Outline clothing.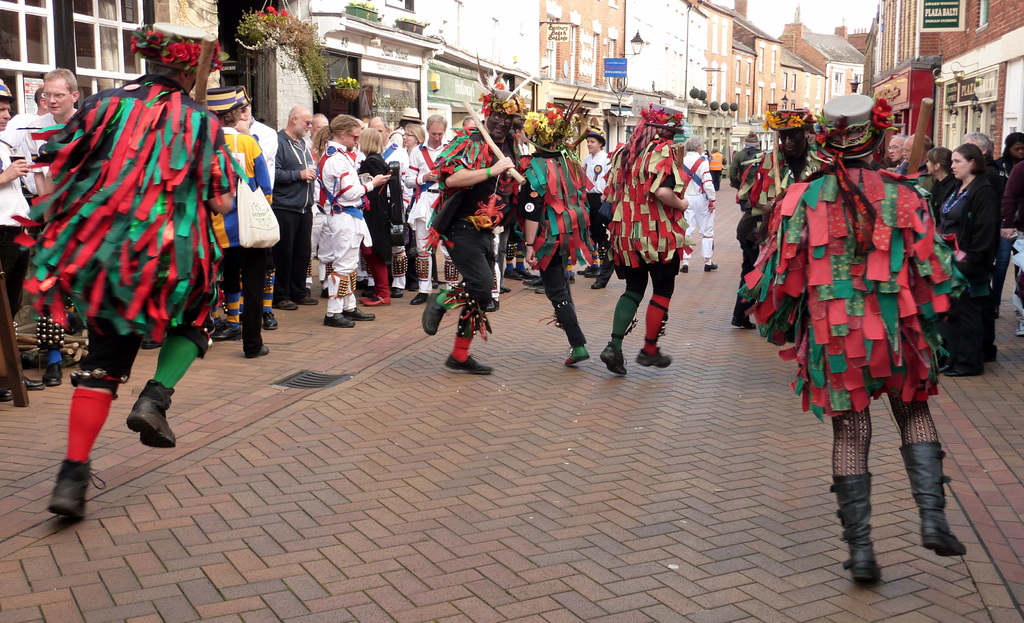
Outline: 996, 155, 1009, 242.
